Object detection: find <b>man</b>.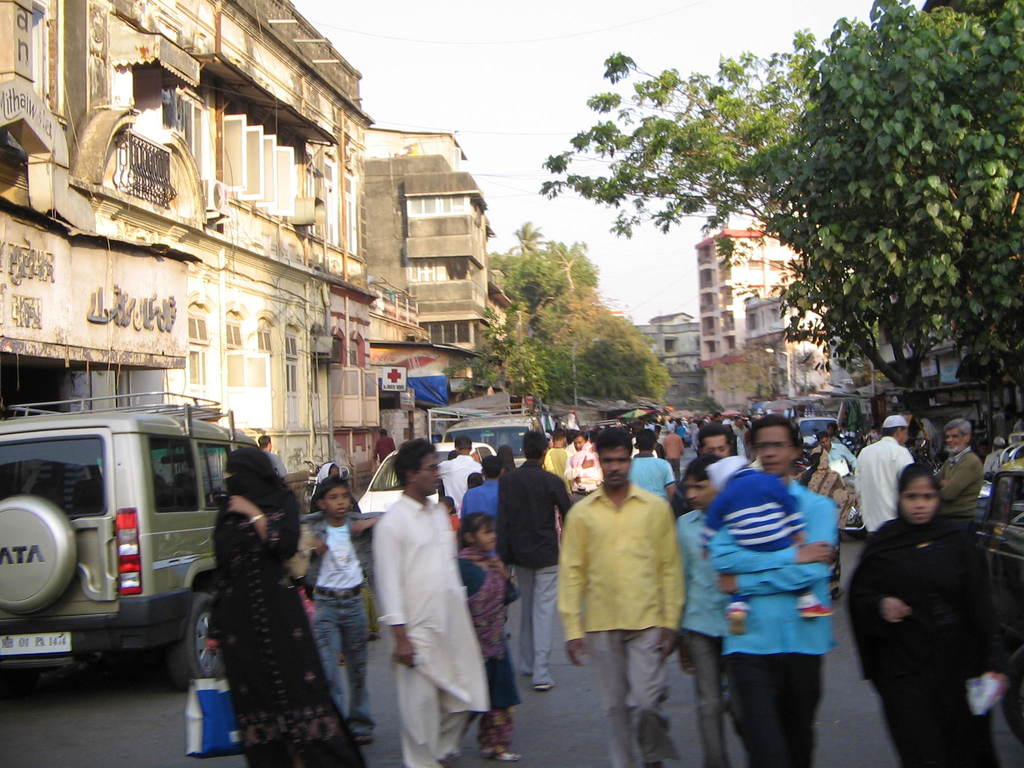
BBox(563, 439, 603, 516).
